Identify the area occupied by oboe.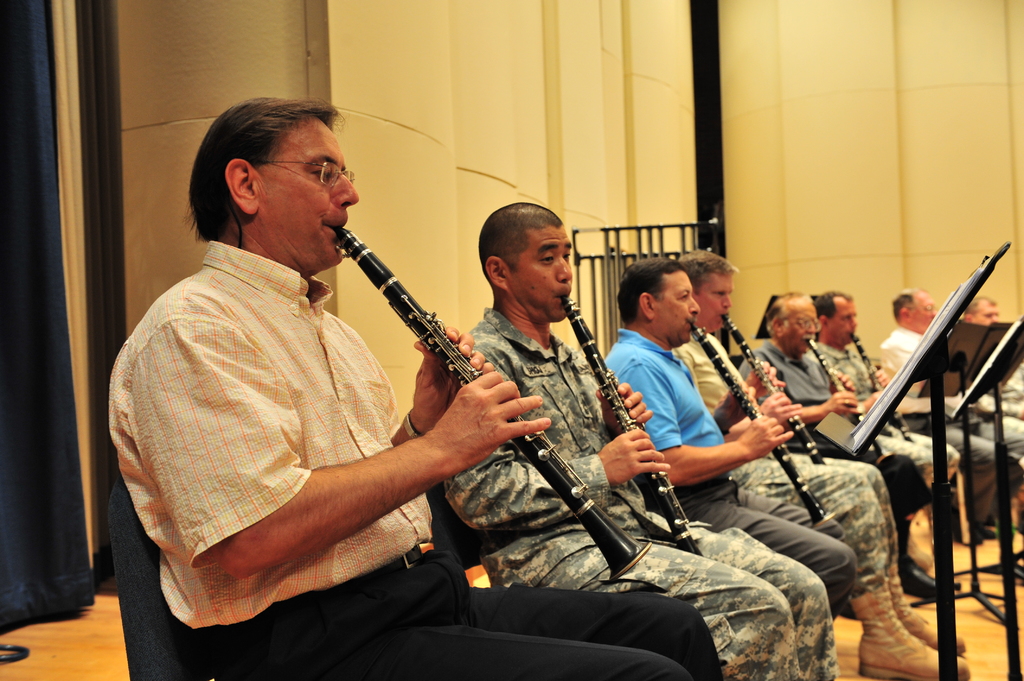
Area: select_region(805, 336, 885, 456).
